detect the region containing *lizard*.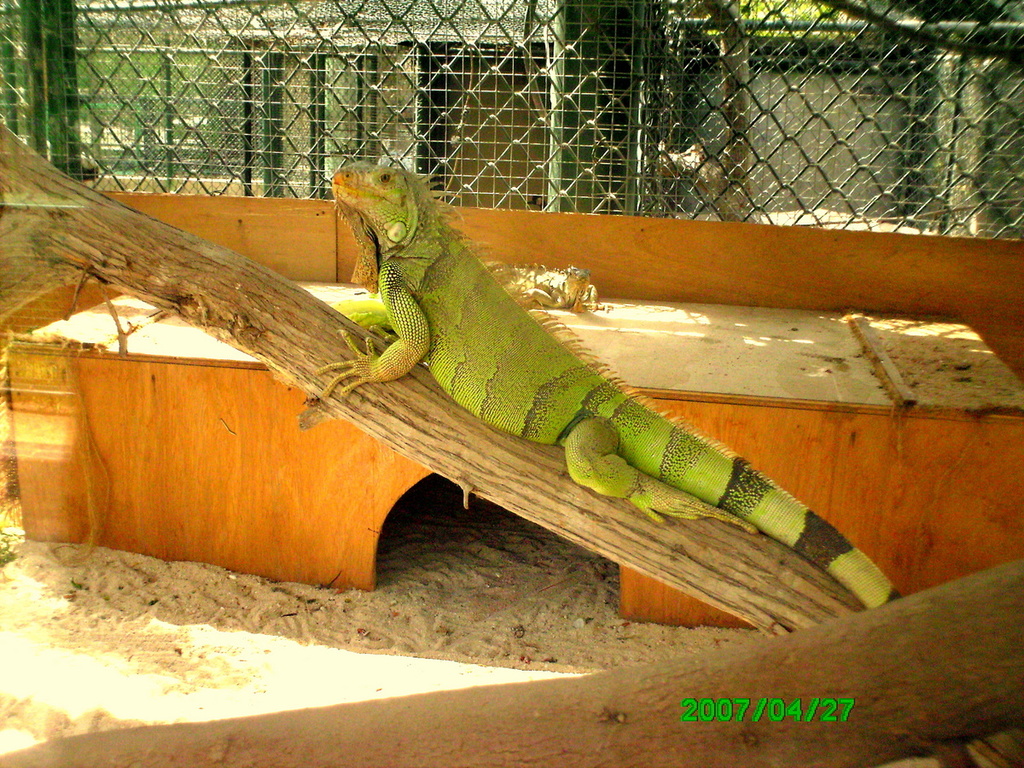
bbox(312, 158, 903, 614).
